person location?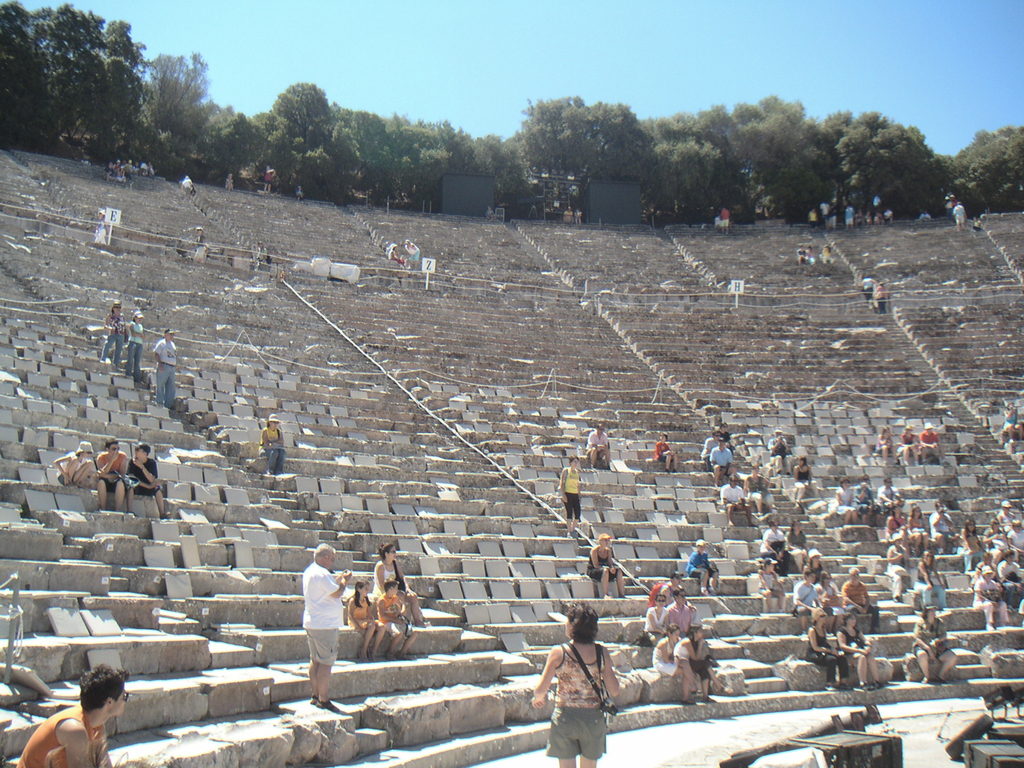
<bbox>54, 438, 93, 488</bbox>
